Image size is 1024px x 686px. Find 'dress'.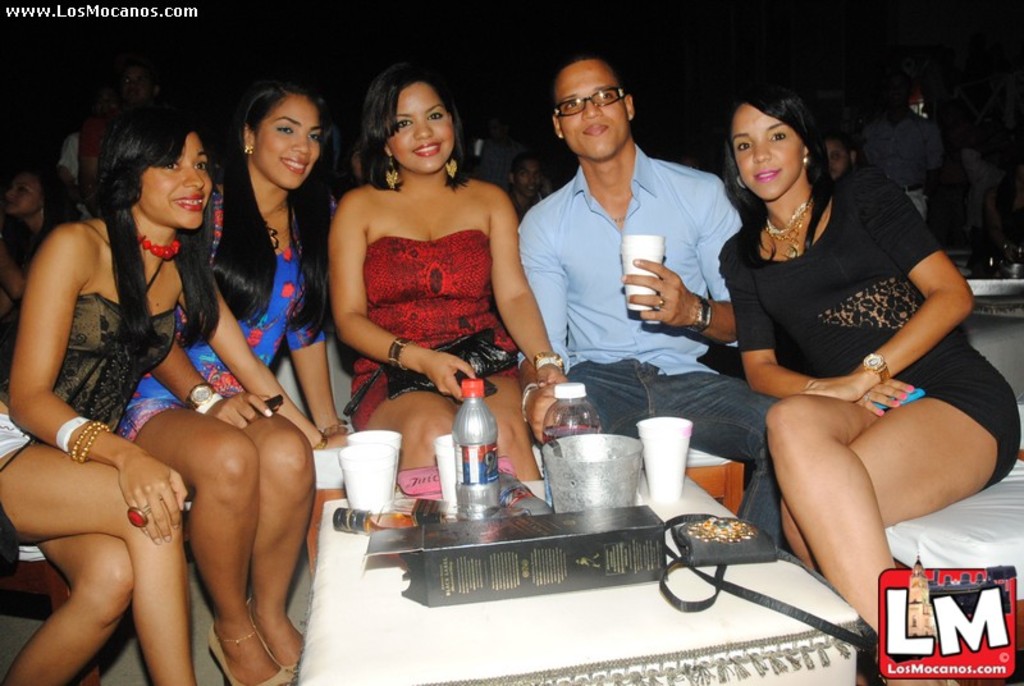
select_region(722, 165, 1023, 483).
